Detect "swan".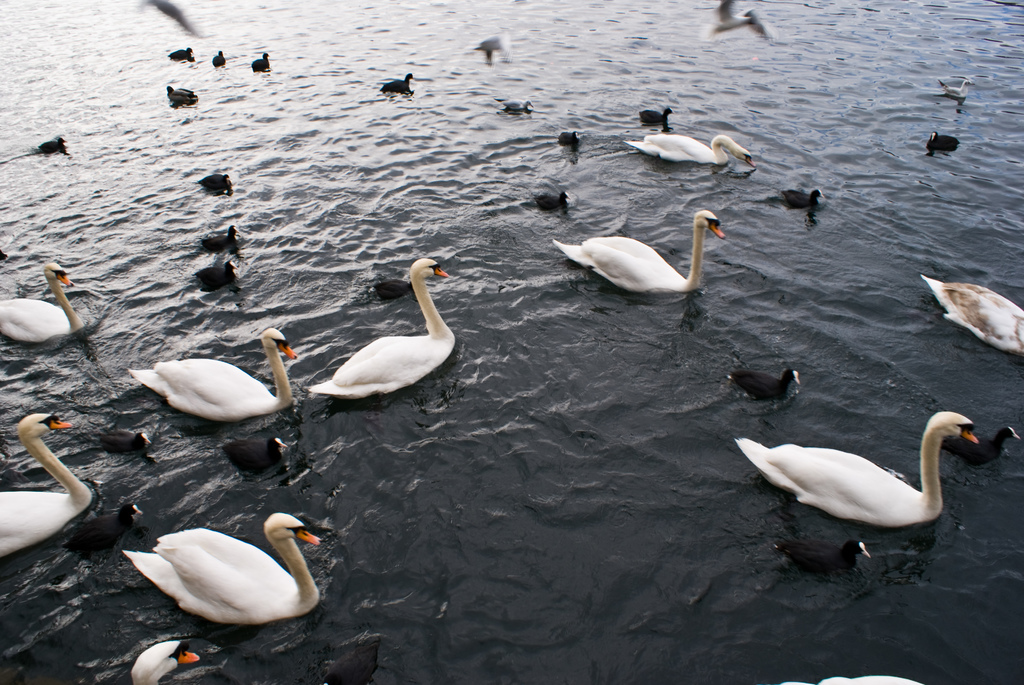
Detected at x1=33, y1=132, x2=67, y2=155.
